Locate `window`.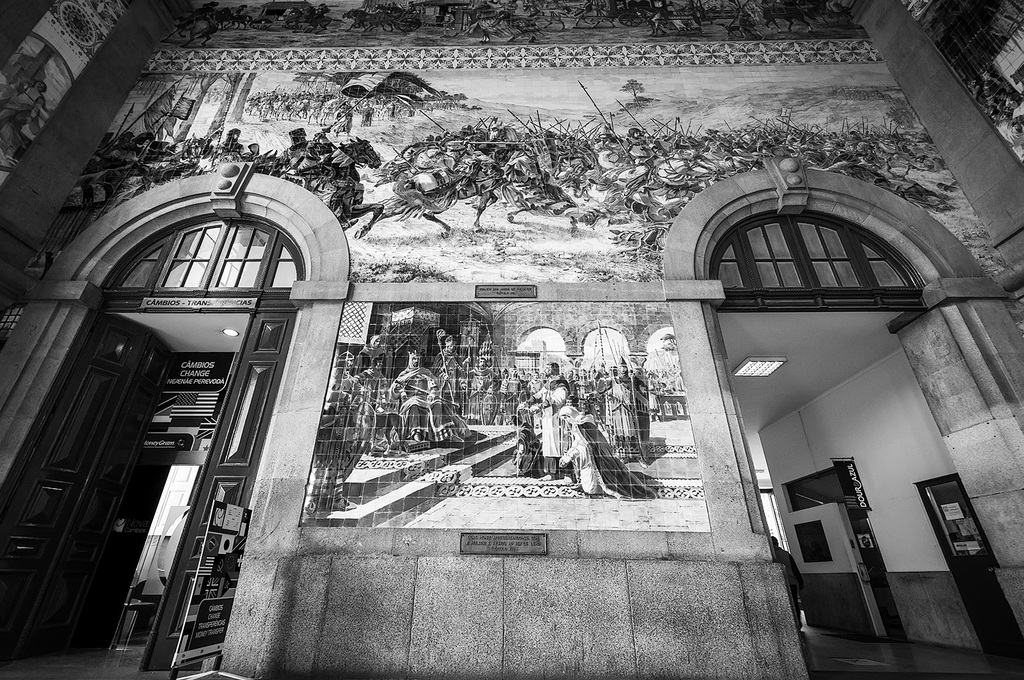
Bounding box: 796,216,865,291.
